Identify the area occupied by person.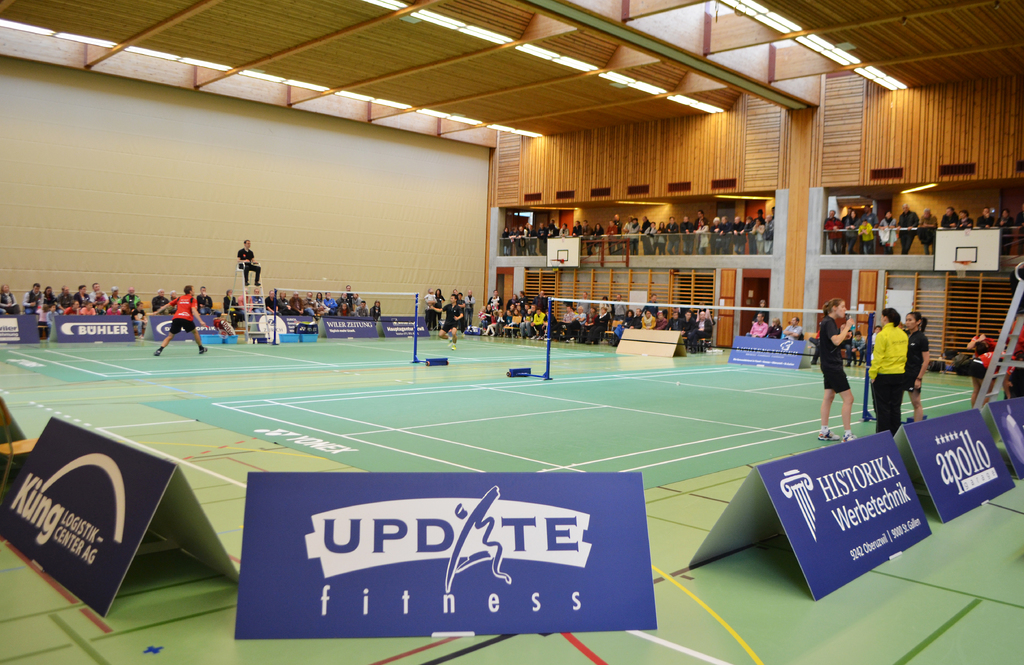
Area: (x1=209, y1=308, x2=225, y2=339).
